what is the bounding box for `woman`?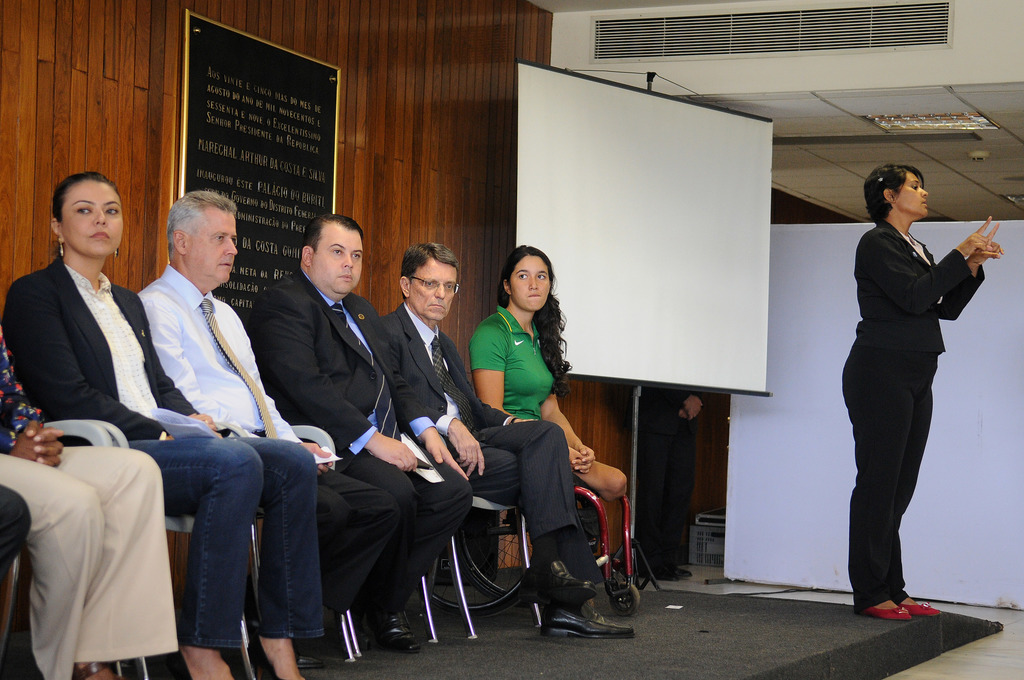
{"x1": 471, "y1": 245, "x2": 630, "y2": 509}.
